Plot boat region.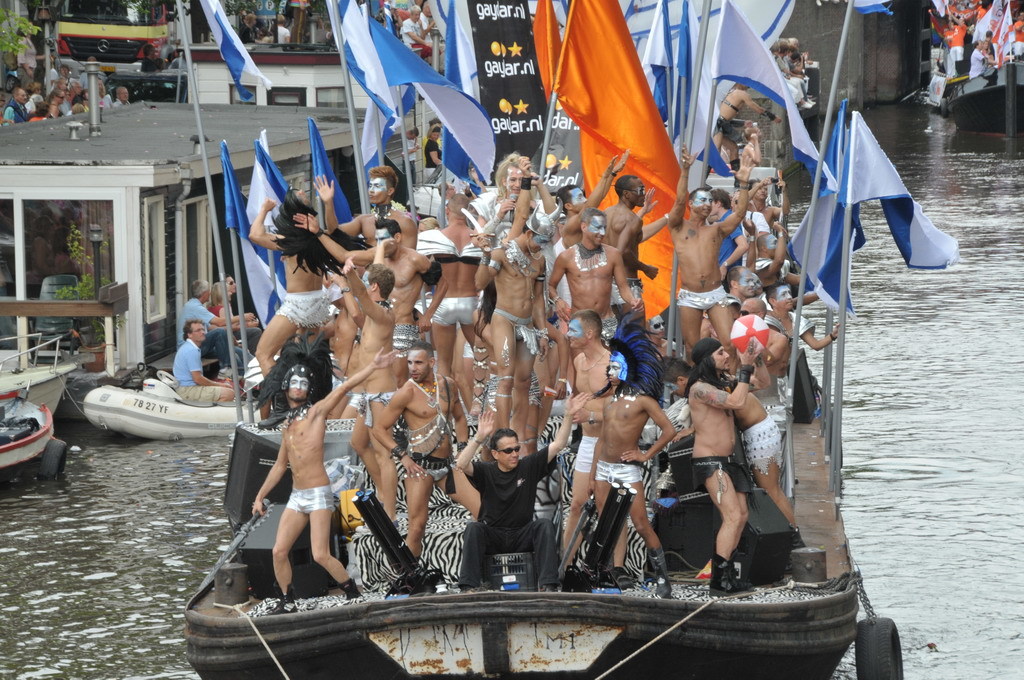
Plotted at [83,362,241,435].
